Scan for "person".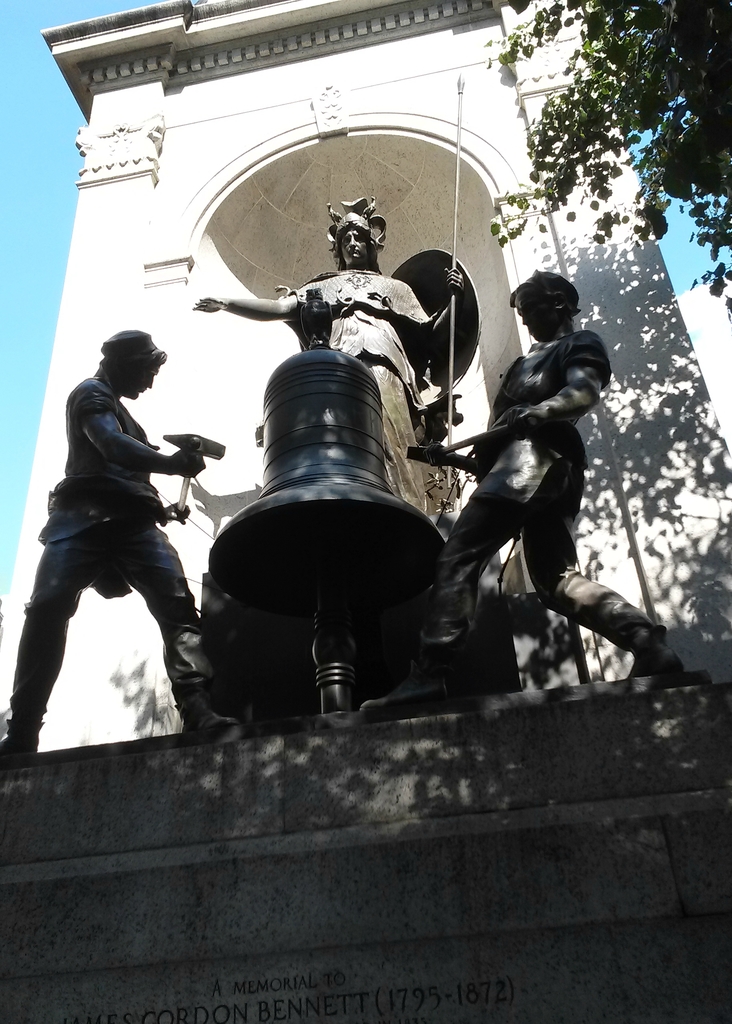
Scan result: pyautogui.locateOnScreen(361, 267, 688, 712).
